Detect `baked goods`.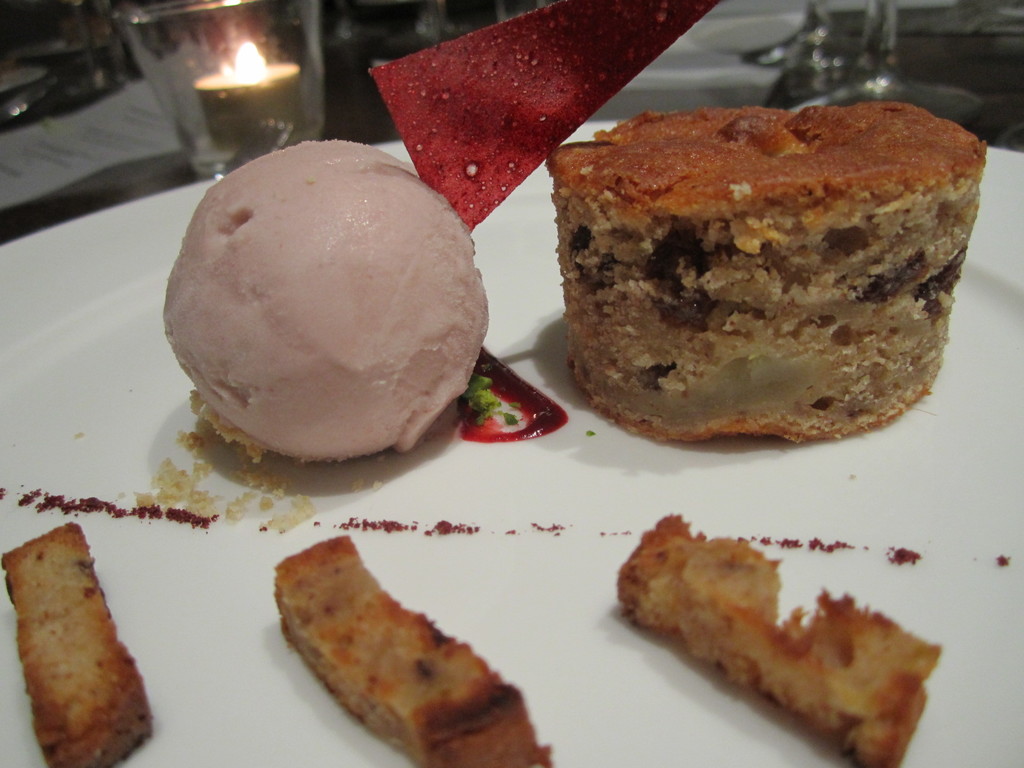
Detected at <box>613,512,940,767</box>.
